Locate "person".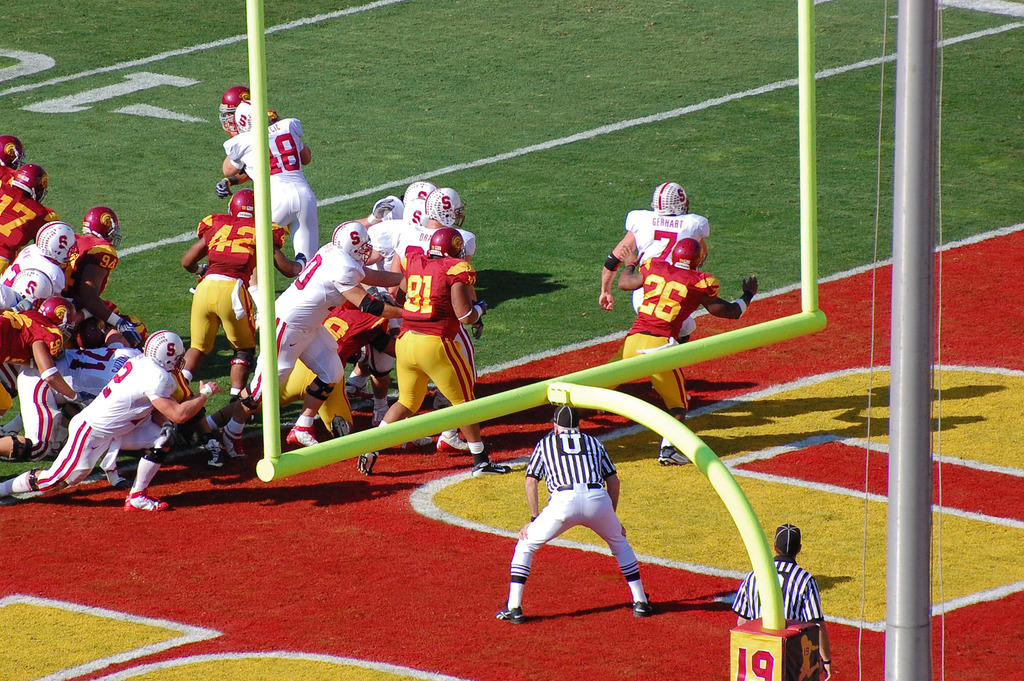
Bounding box: pyautogui.locateOnScreen(0, 299, 63, 461).
